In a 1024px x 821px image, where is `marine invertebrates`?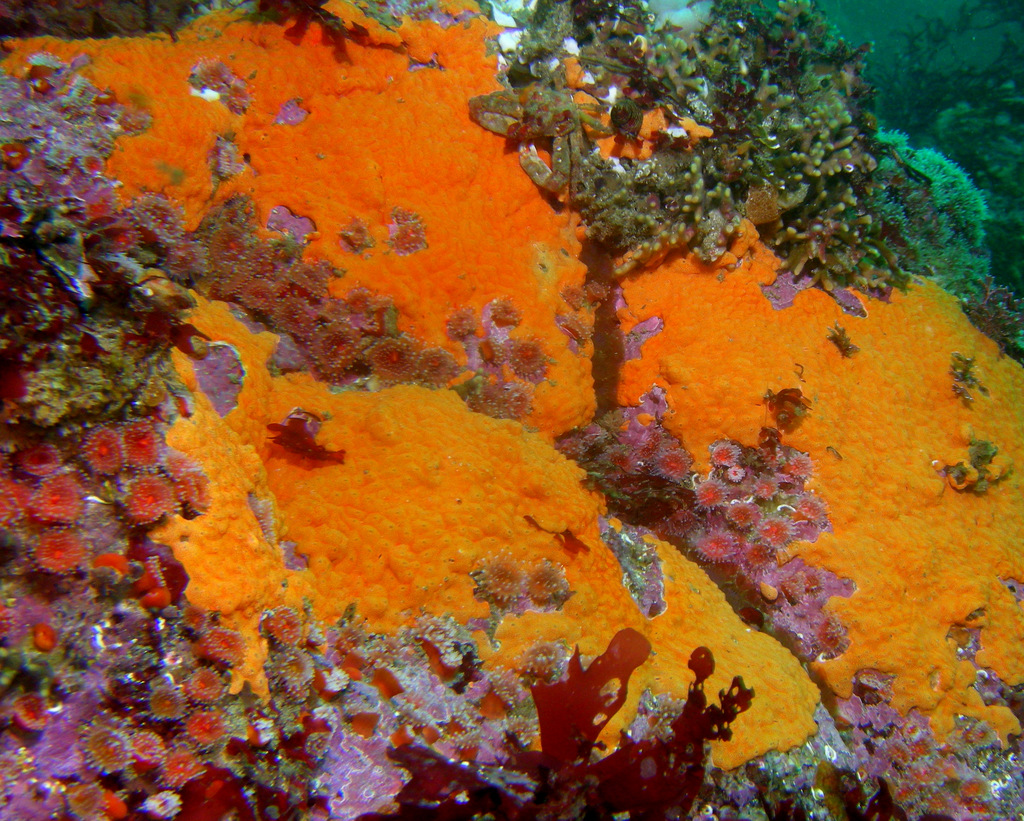
(left=792, top=564, right=813, bottom=599).
